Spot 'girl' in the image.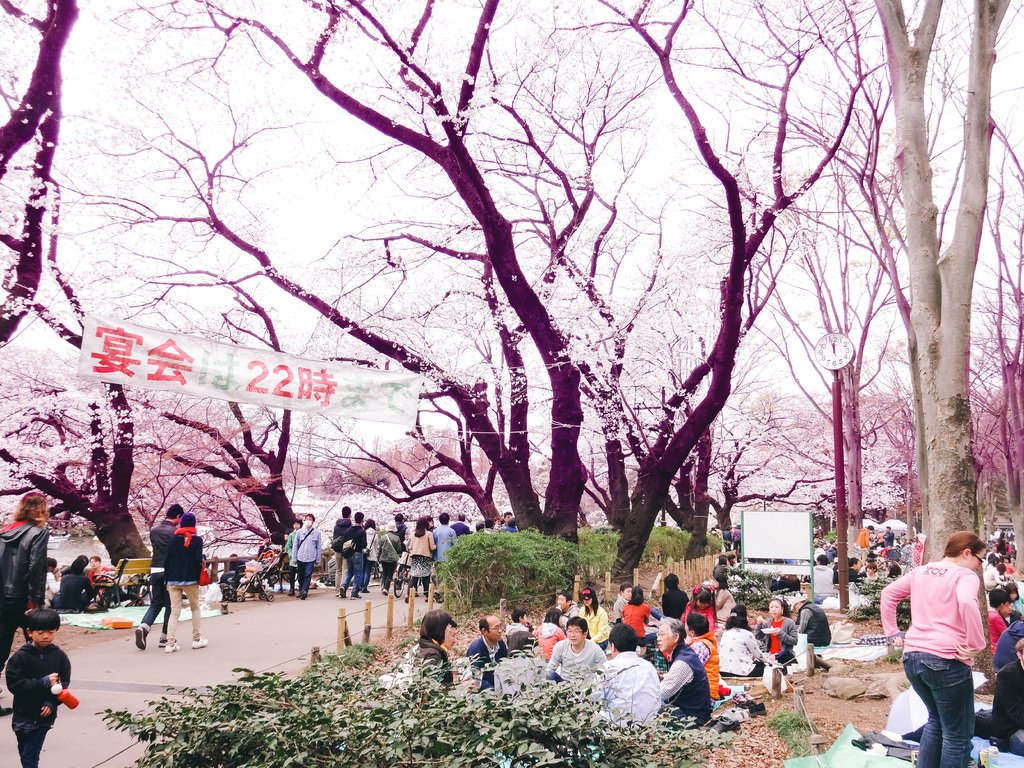
'girl' found at pyautogui.locateOnScreen(575, 588, 611, 655).
